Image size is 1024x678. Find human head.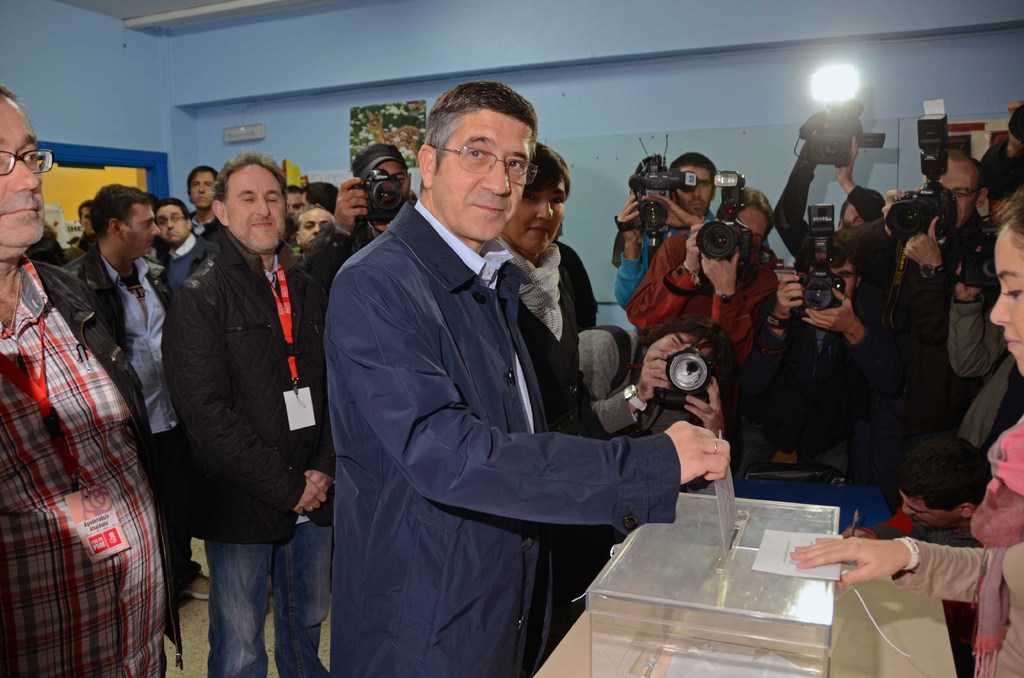
box(991, 191, 1023, 377).
